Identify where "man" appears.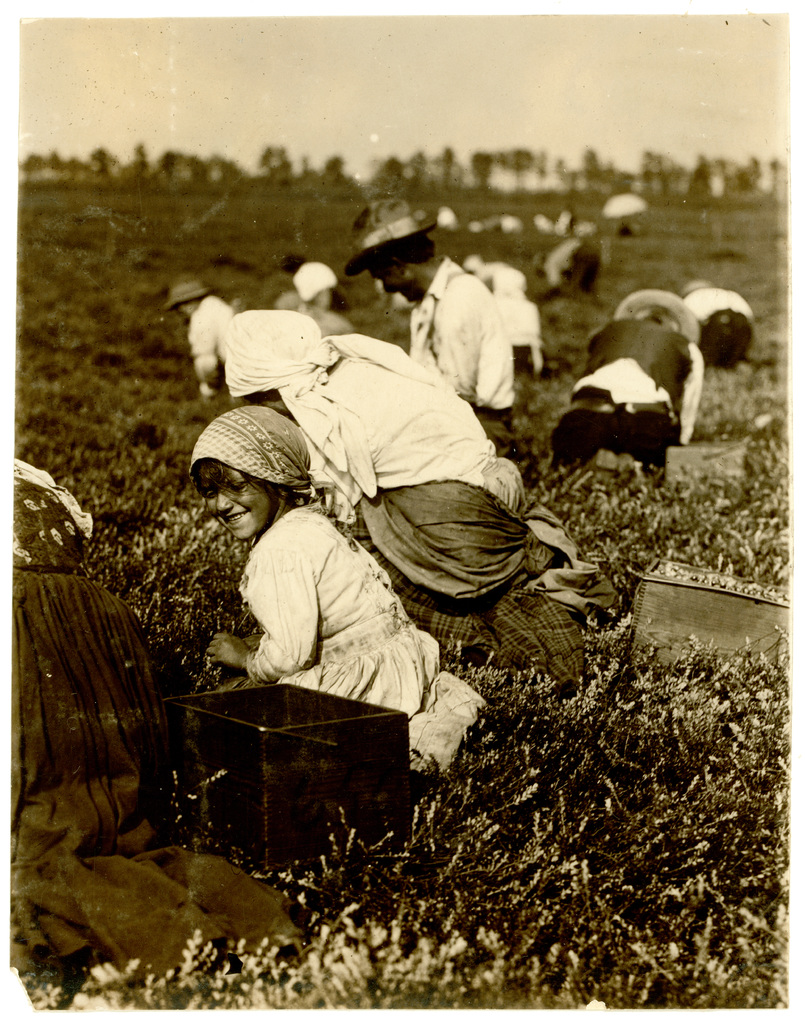
Appears at Rect(345, 198, 521, 457).
